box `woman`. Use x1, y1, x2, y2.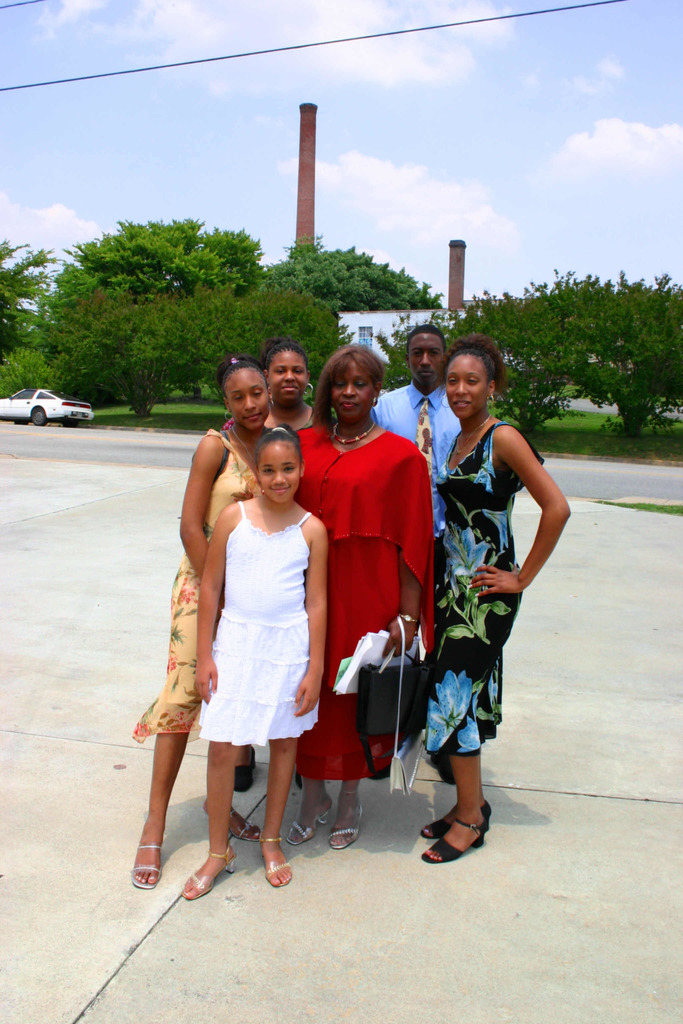
133, 356, 274, 884.
